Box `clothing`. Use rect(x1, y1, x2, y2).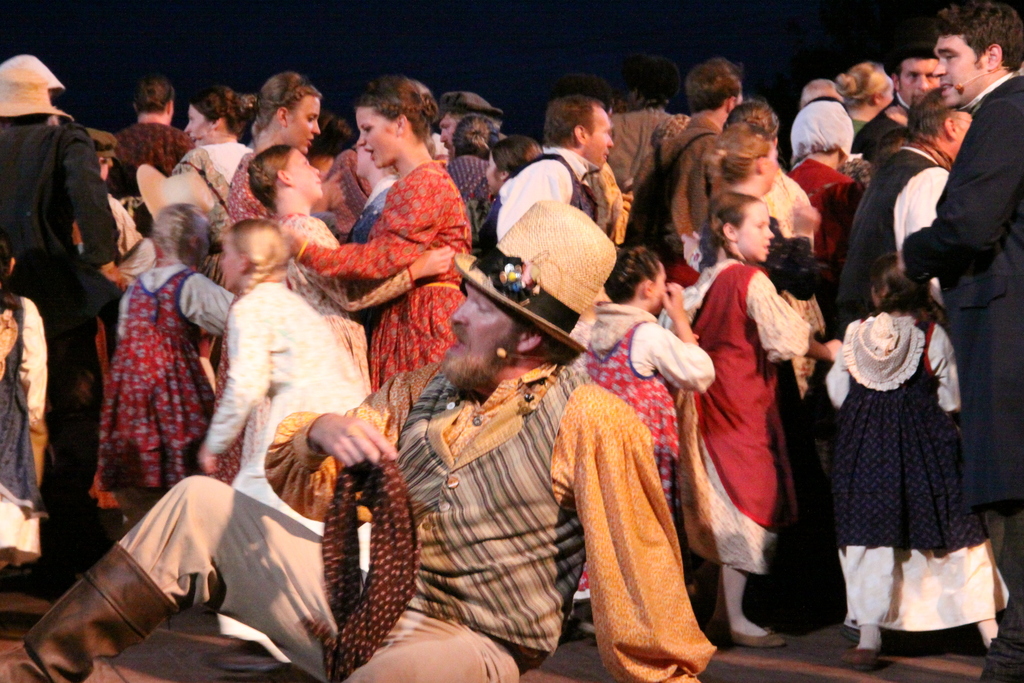
rect(822, 288, 991, 621).
